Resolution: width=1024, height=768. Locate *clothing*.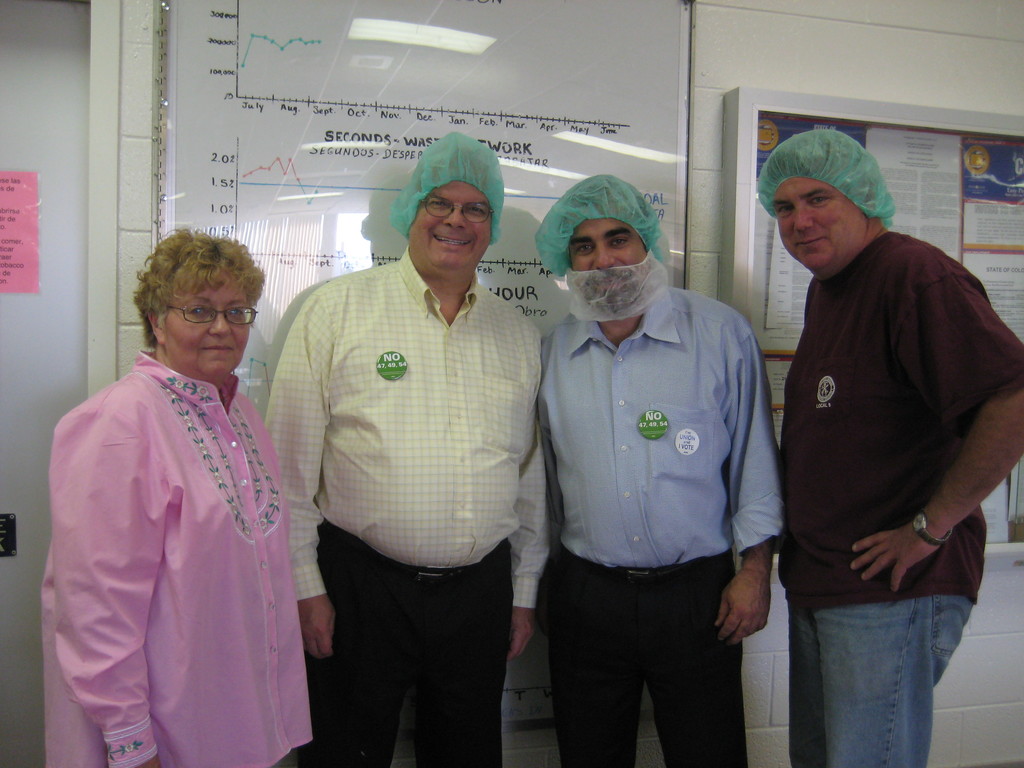
x1=268 y1=255 x2=544 y2=569.
